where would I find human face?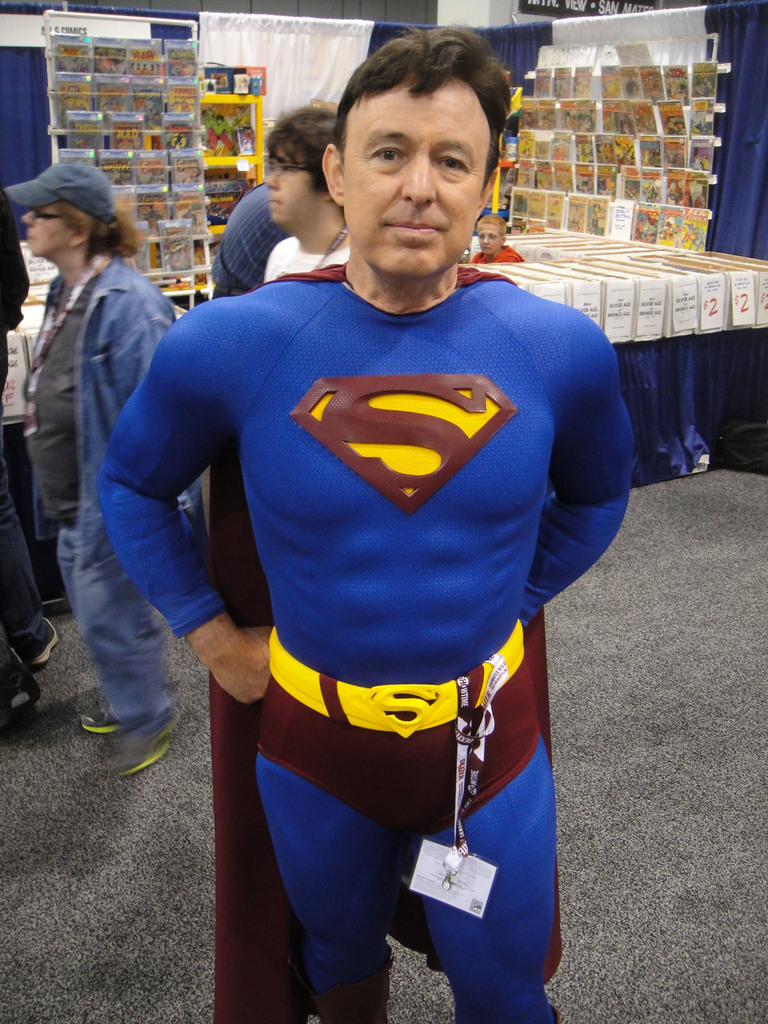
At Rect(26, 195, 66, 259).
